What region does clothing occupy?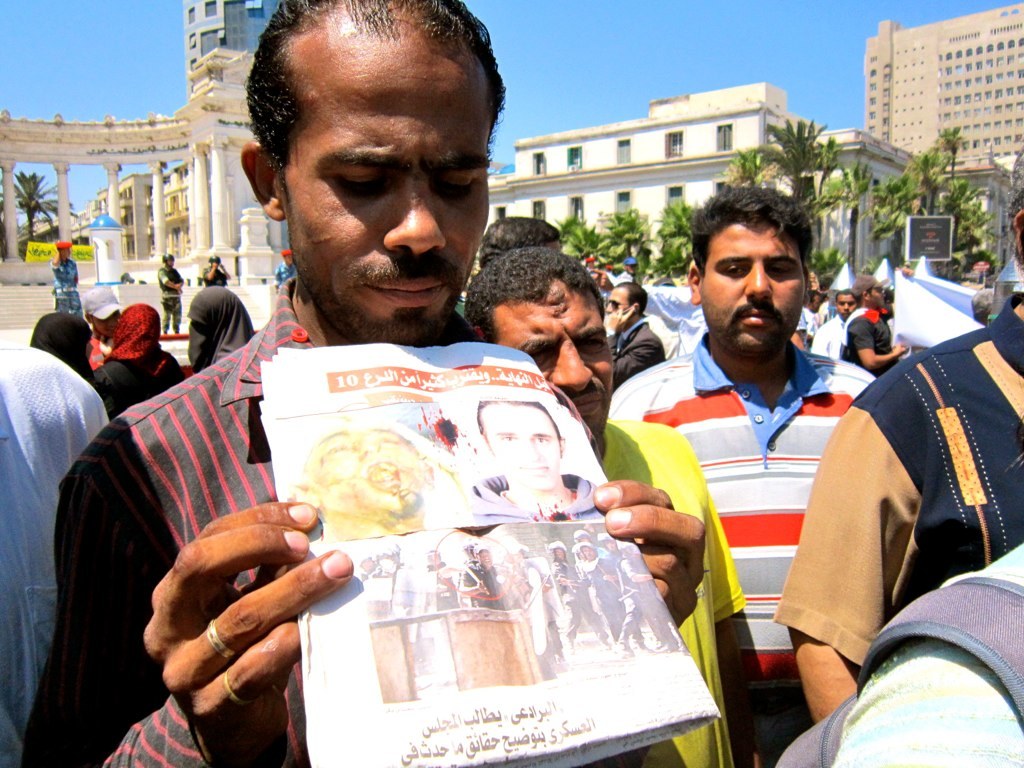
[left=580, top=561, right=622, bottom=623].
